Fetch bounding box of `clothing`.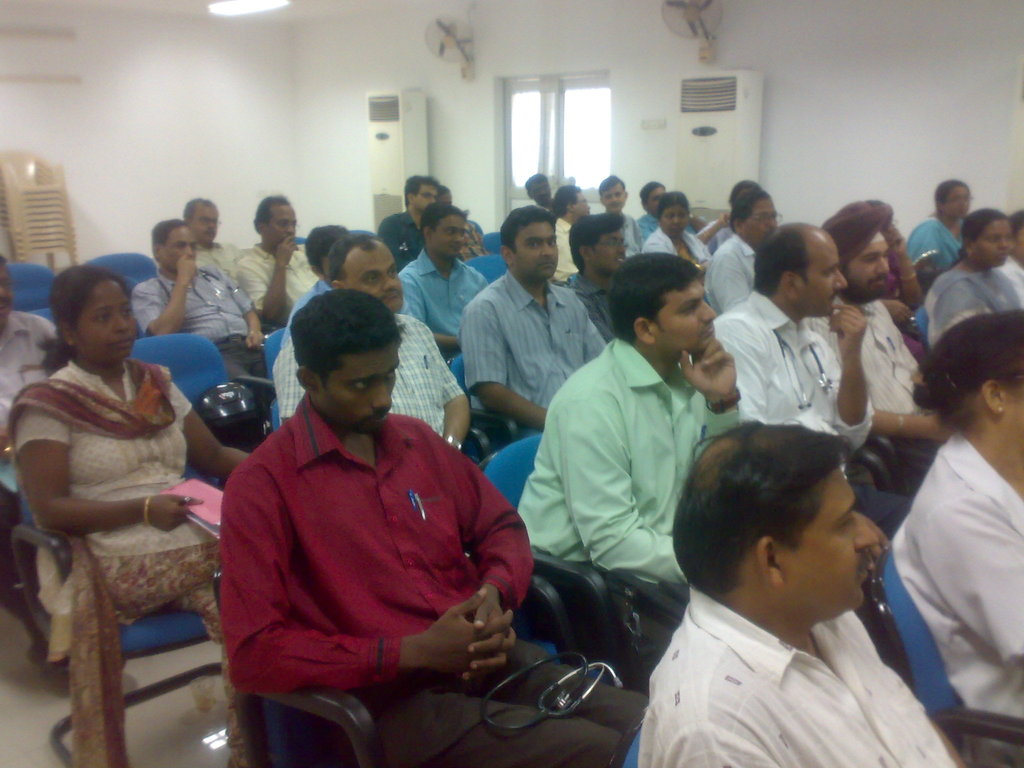
Bbox: (545, 266, 617, 340).
